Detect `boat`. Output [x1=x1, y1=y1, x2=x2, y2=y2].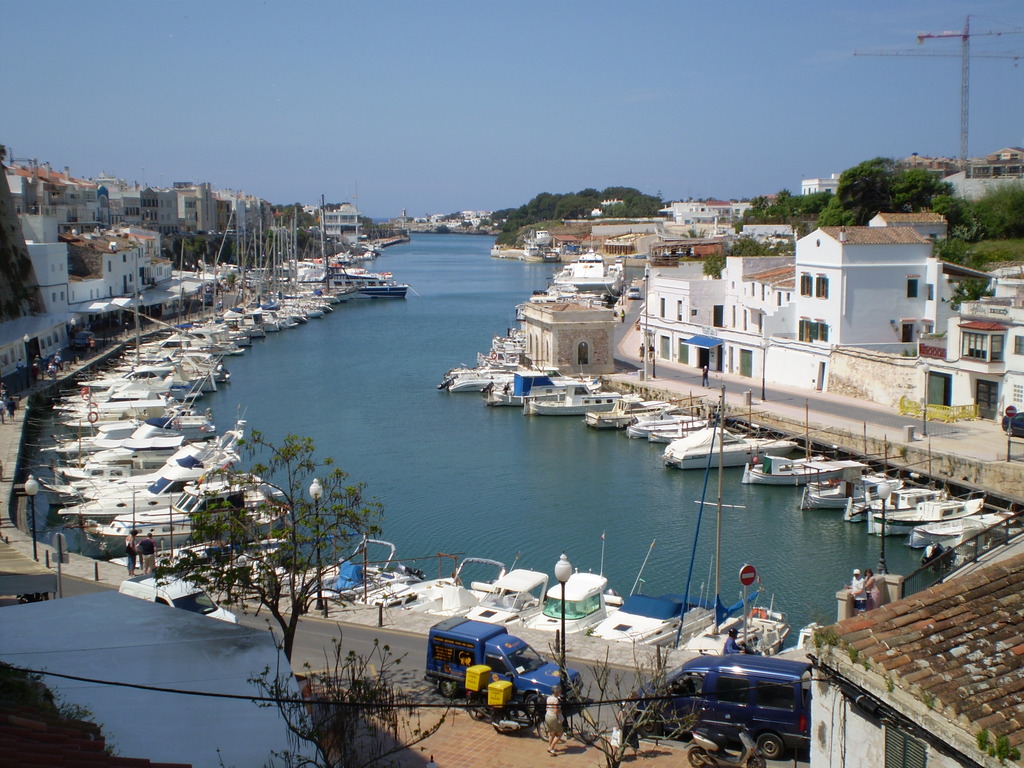
[x1=42, y1=449, x2=180, y2=495].
